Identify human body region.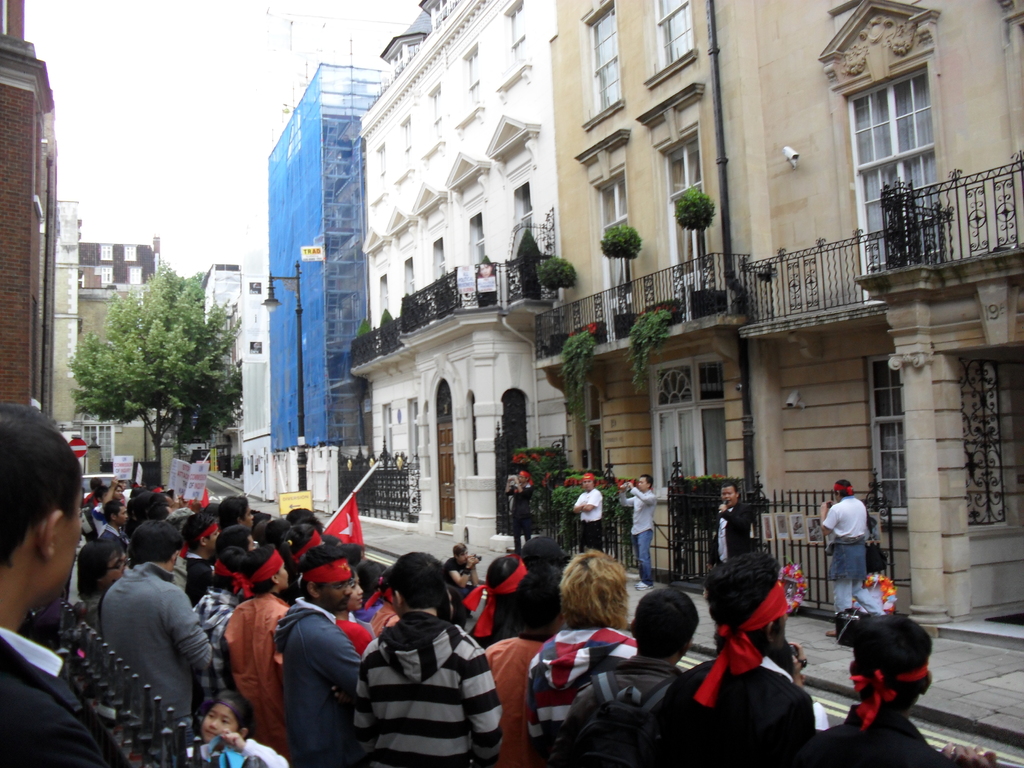
Region: 288,524,317,558.
